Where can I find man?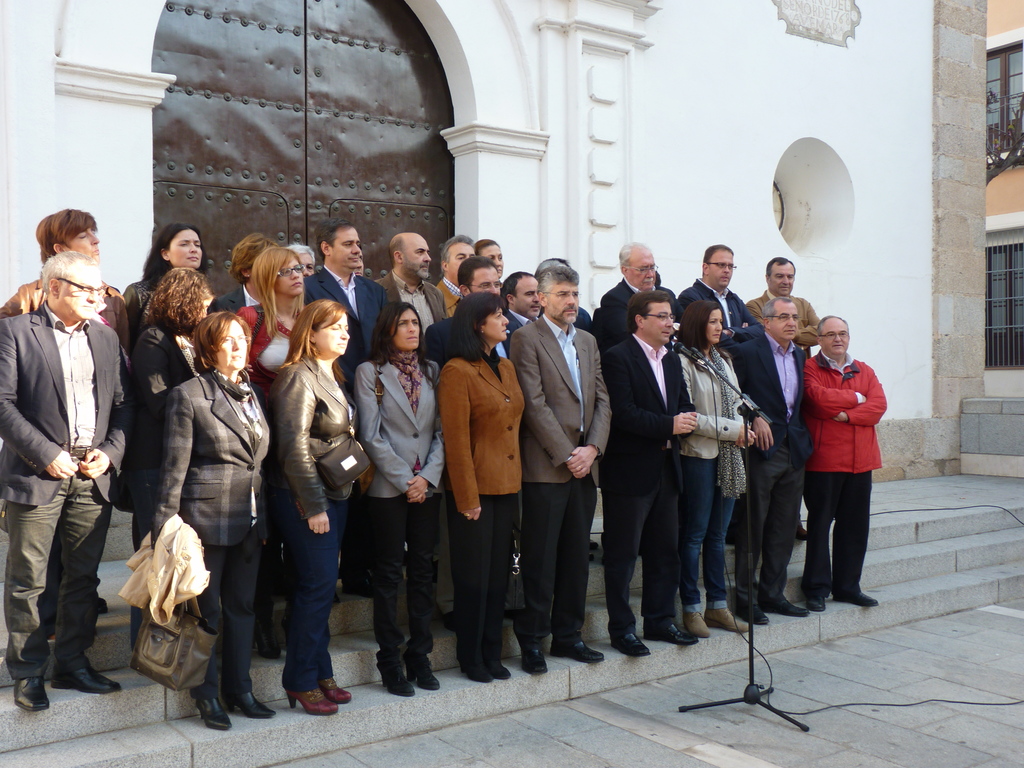
You can find it at bbox(509, 260, 614, 669).
